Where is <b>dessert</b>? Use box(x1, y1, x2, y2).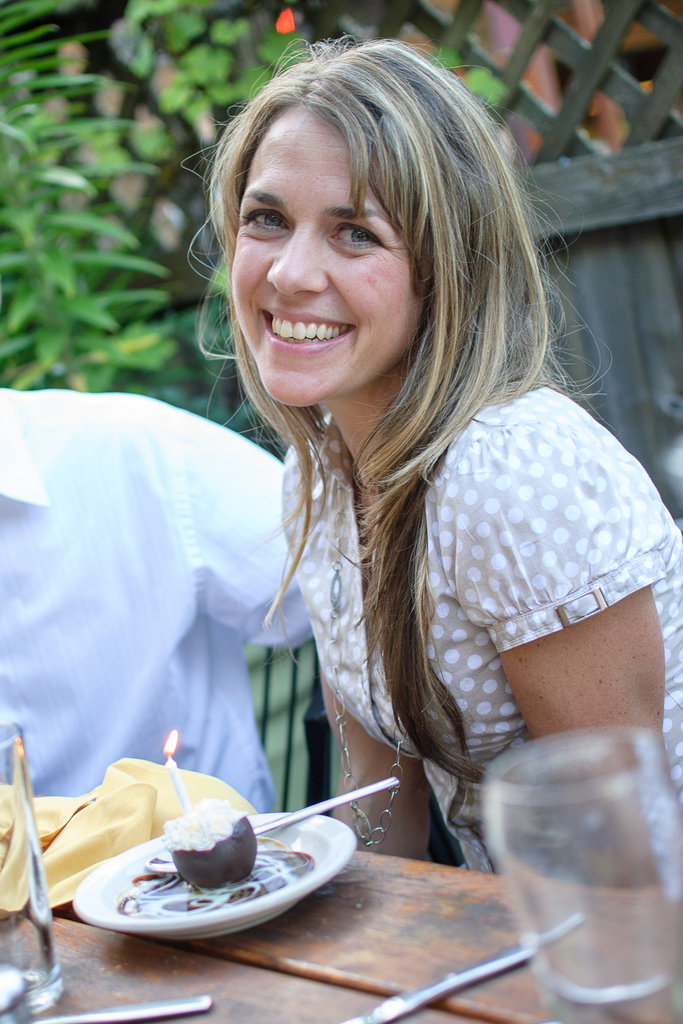
box(63, 784, 323, 943).
